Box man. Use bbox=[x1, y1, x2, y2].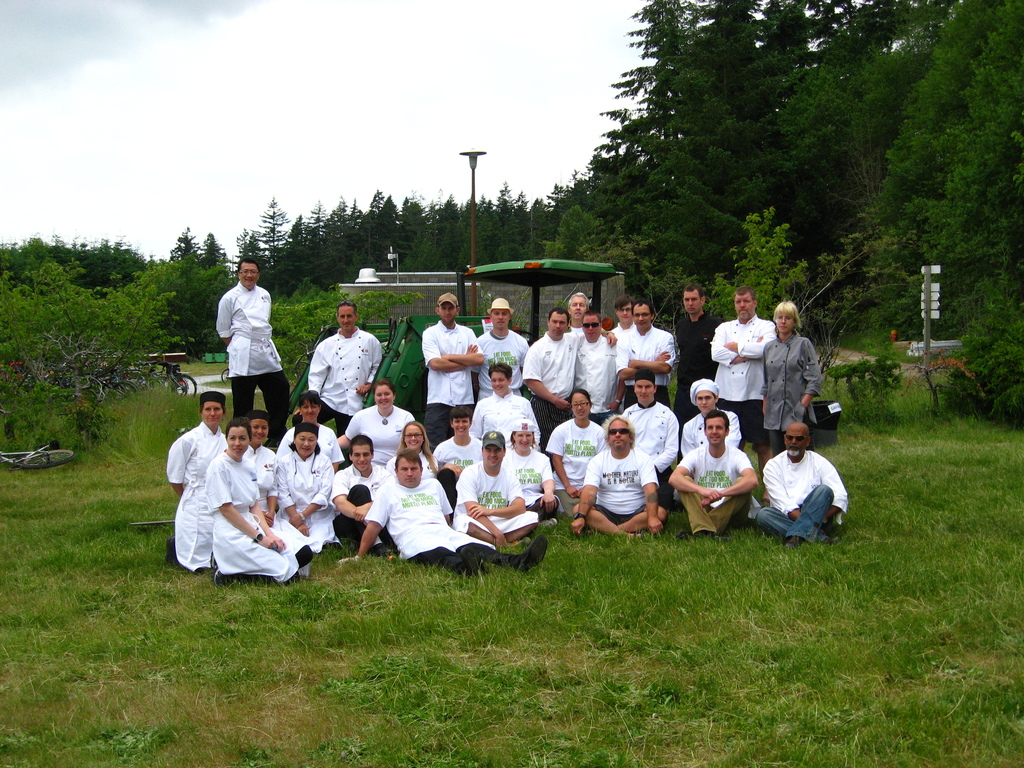
bbox=[712, 285, 778, 499].
